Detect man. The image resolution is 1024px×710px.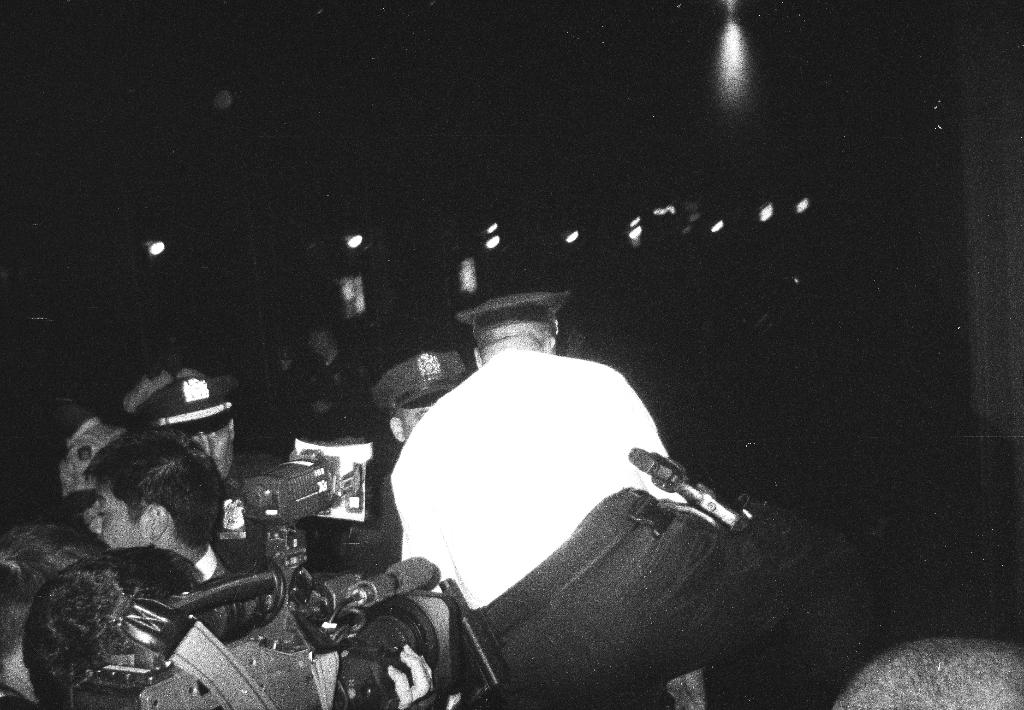
rect(368, 347, 473, 453).
